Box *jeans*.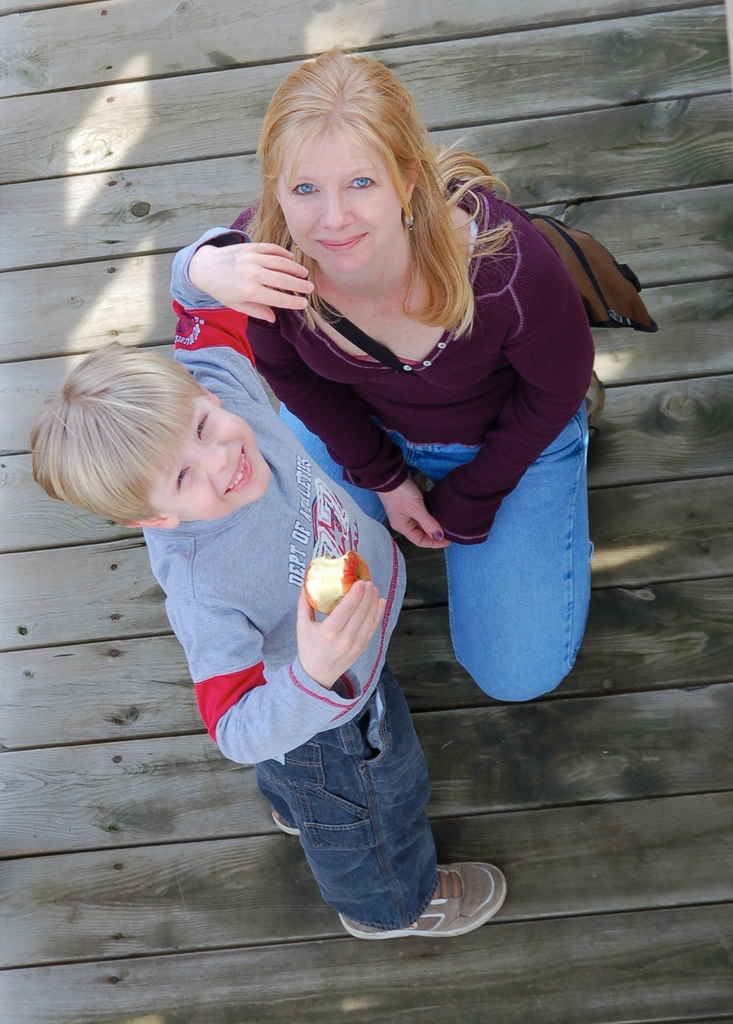
crop(274, 399, 594, 700).
